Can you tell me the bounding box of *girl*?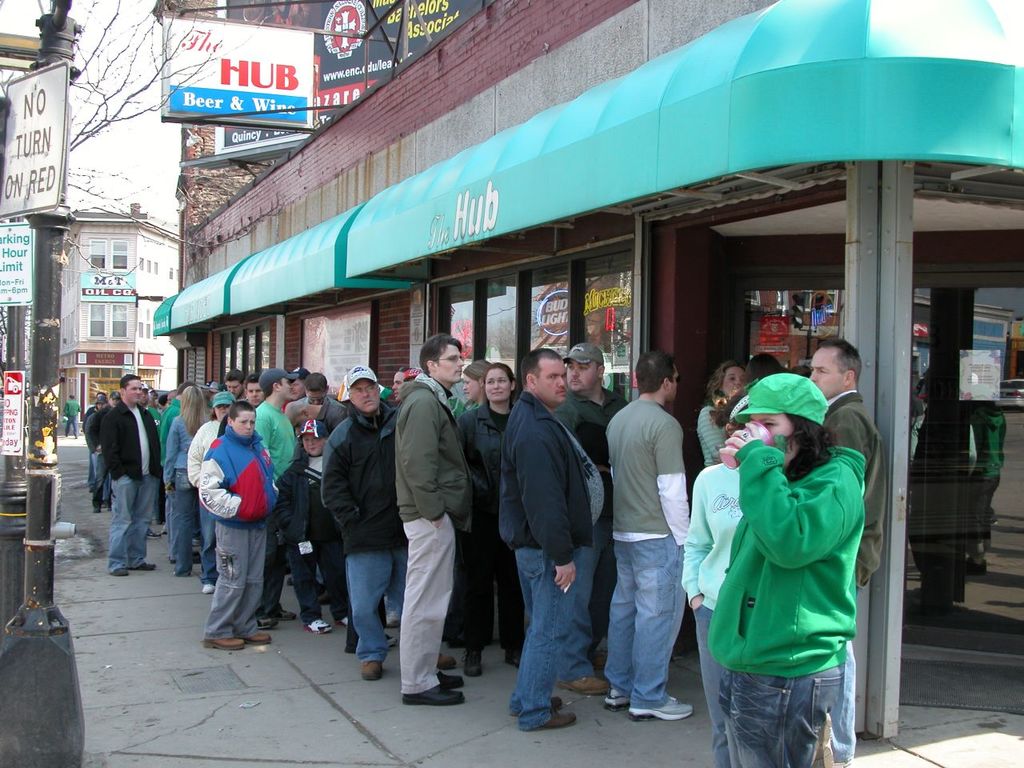
[710,368,867,767].
